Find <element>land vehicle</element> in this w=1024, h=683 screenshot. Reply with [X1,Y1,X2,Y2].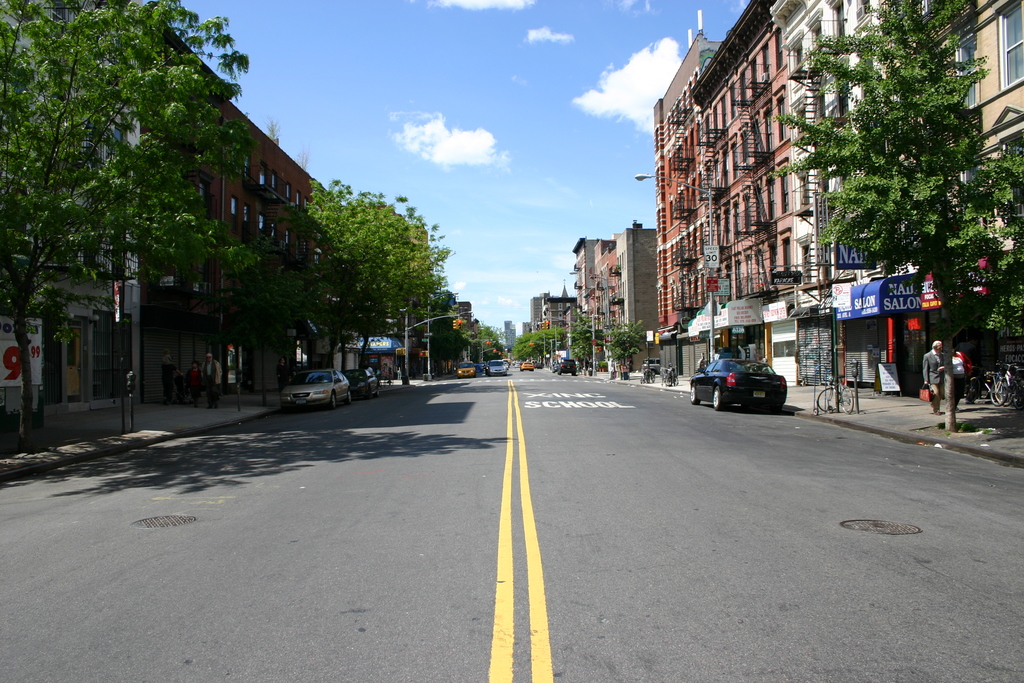
[477,359,486,370].
